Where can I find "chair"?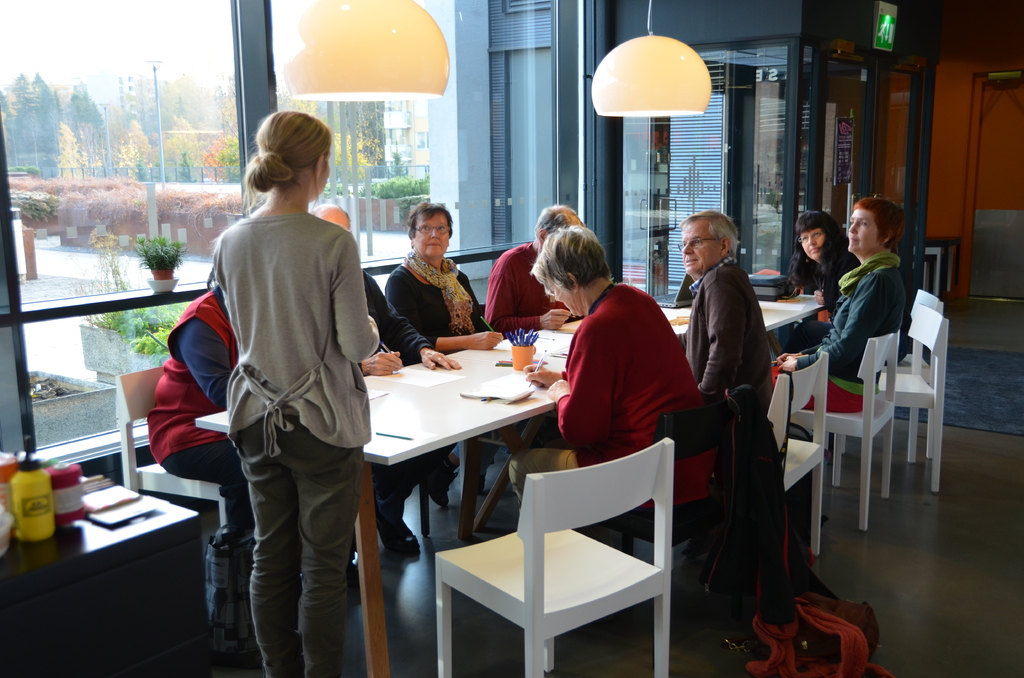
You can find it at {"left": 765, "top": 348, "right": 831, "bottom": 558}.
